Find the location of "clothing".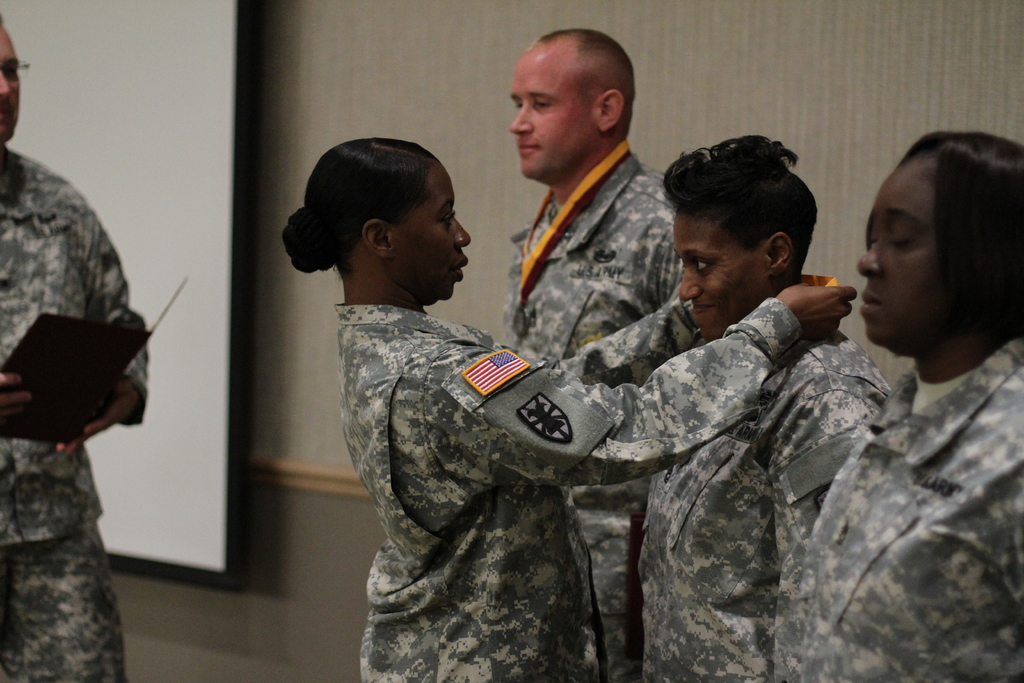
Location: bbox(2, 149, 145, 682).
